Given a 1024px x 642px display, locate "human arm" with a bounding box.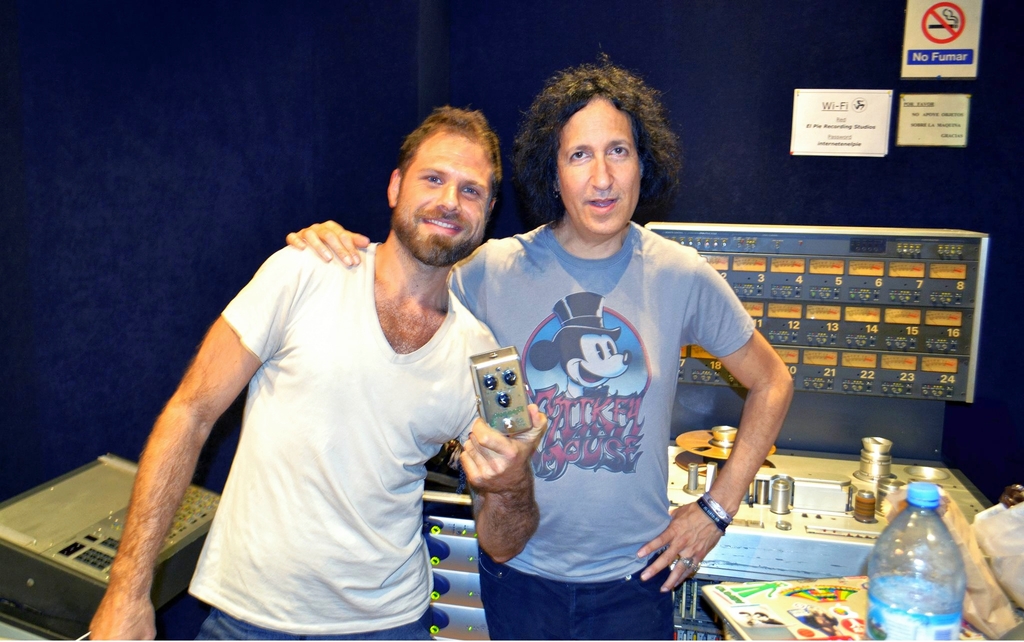
Located: bbox(443, 317, 547, 565).
